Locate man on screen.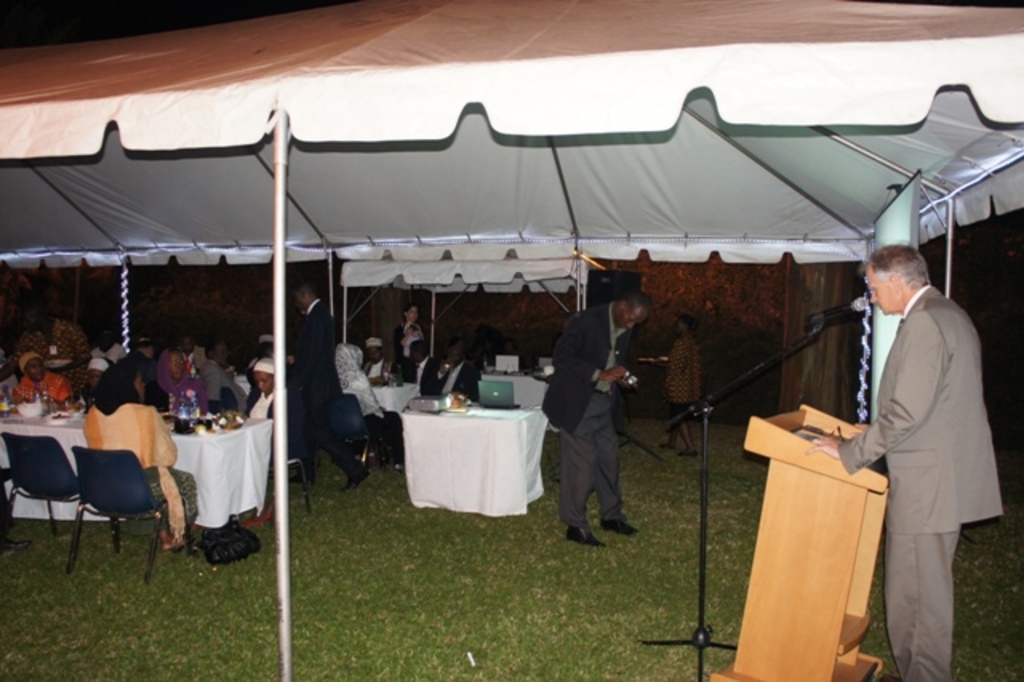
On screen at [430,338,486,399].
